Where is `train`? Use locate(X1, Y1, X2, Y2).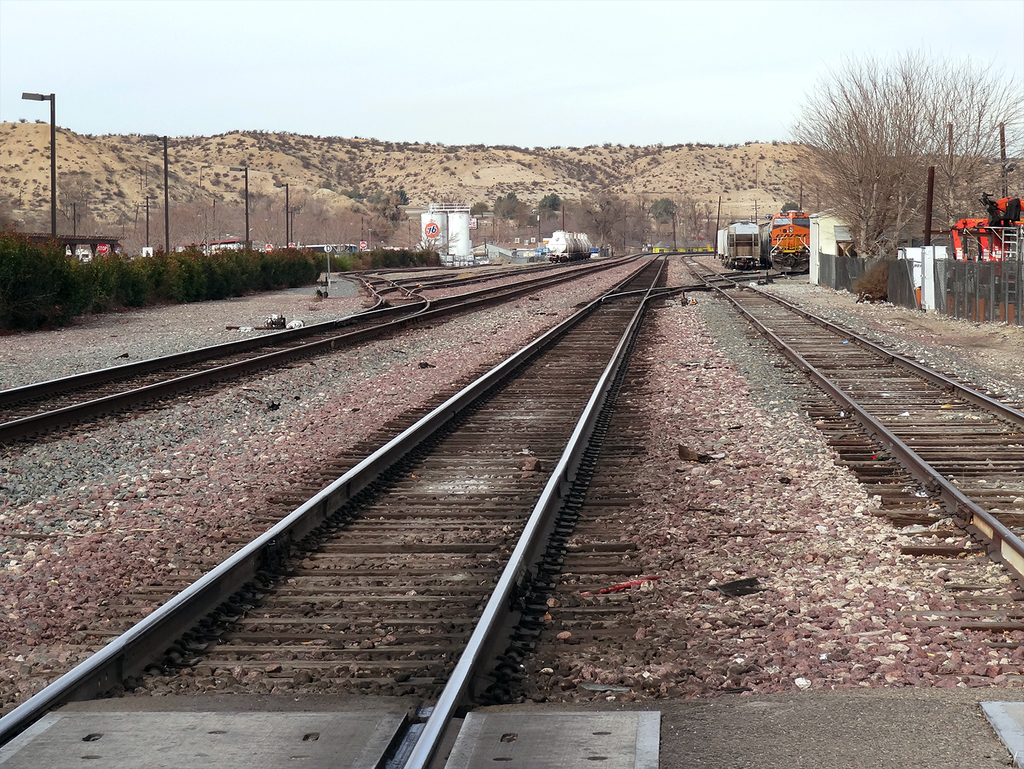
locate(715, 223, 758, 272).
